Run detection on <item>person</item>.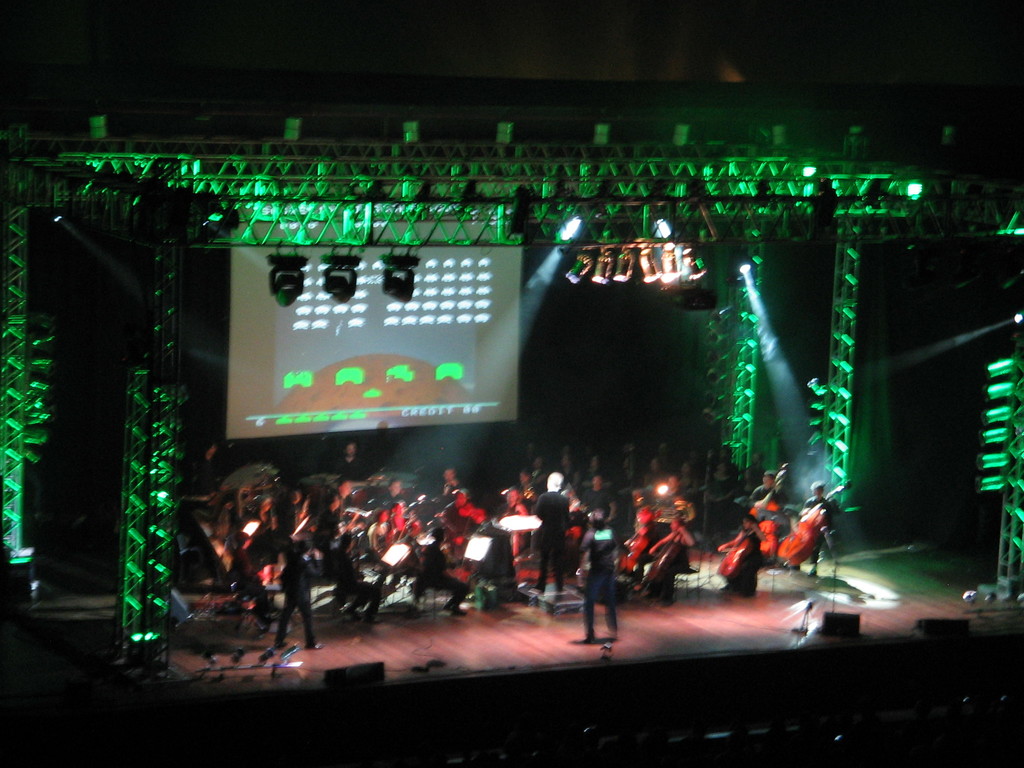
Result: 576/507/620/640.
